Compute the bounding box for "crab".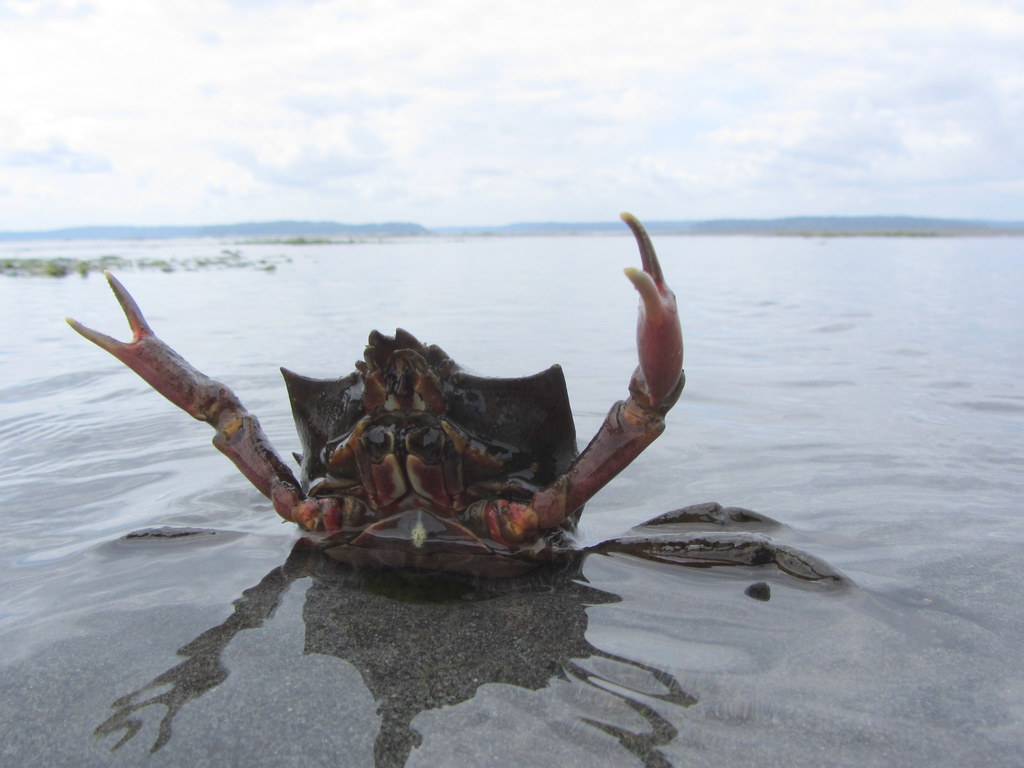
{"x1": 62, "y1": 212, "x2": 685, "y2": 584}.
